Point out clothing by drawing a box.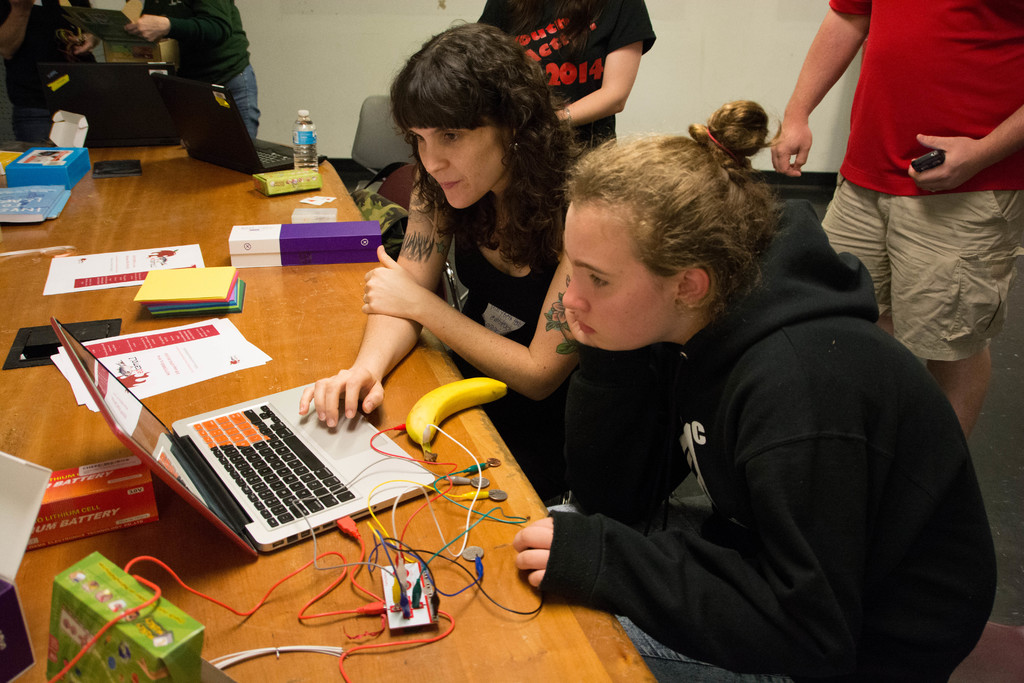
[left=140, top=0, right=268, bottom=144].
